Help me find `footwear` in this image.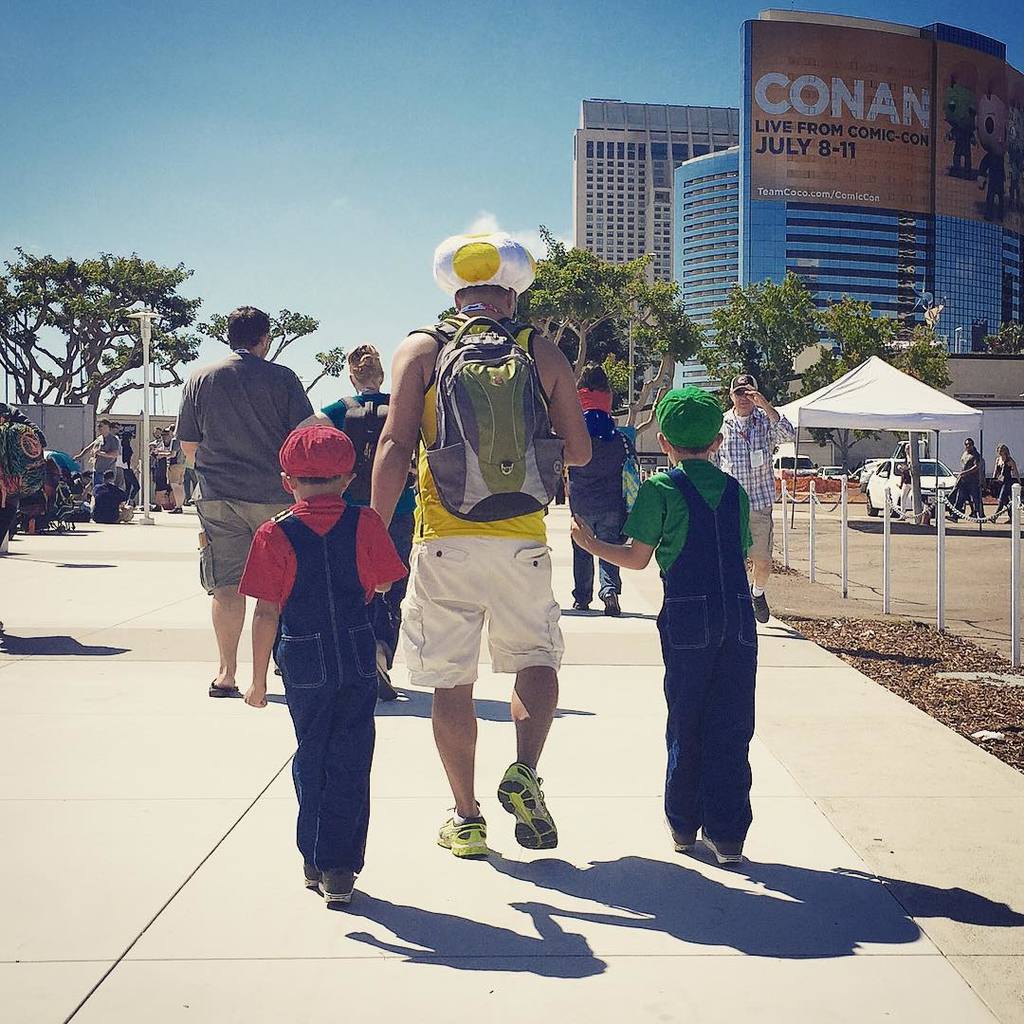
Found it: bbox=(567, 598, 588, 609).
